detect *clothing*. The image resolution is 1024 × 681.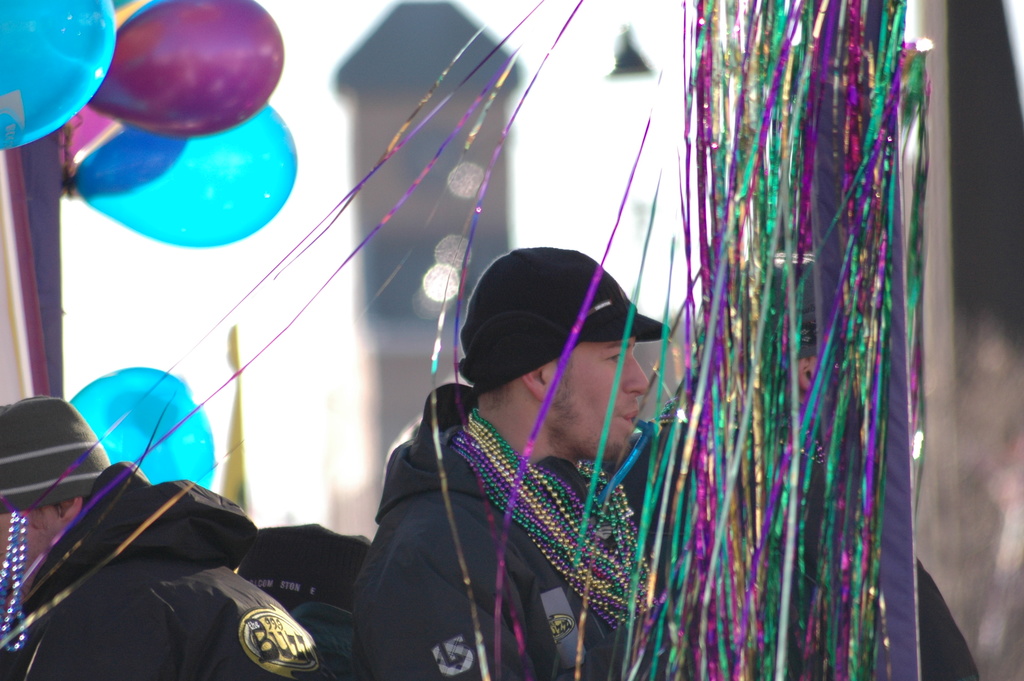
(17, 404, 310, 662).
